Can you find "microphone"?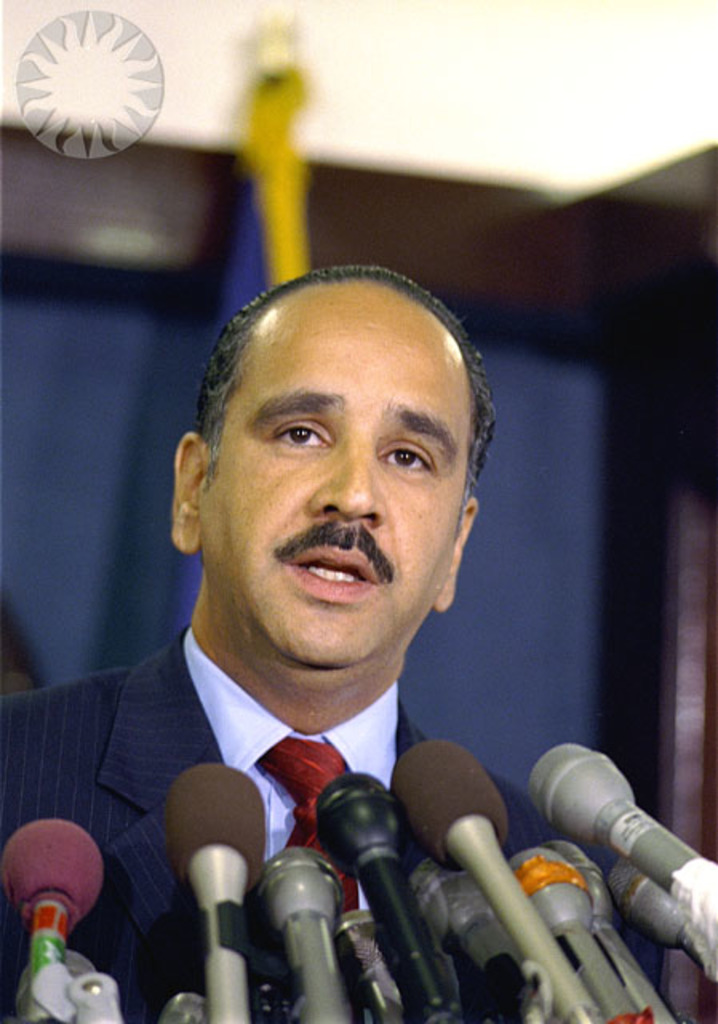
Yes, bounding box: {"x1": 515, "y1": 738, "x2": 716, "y2": 923}.
